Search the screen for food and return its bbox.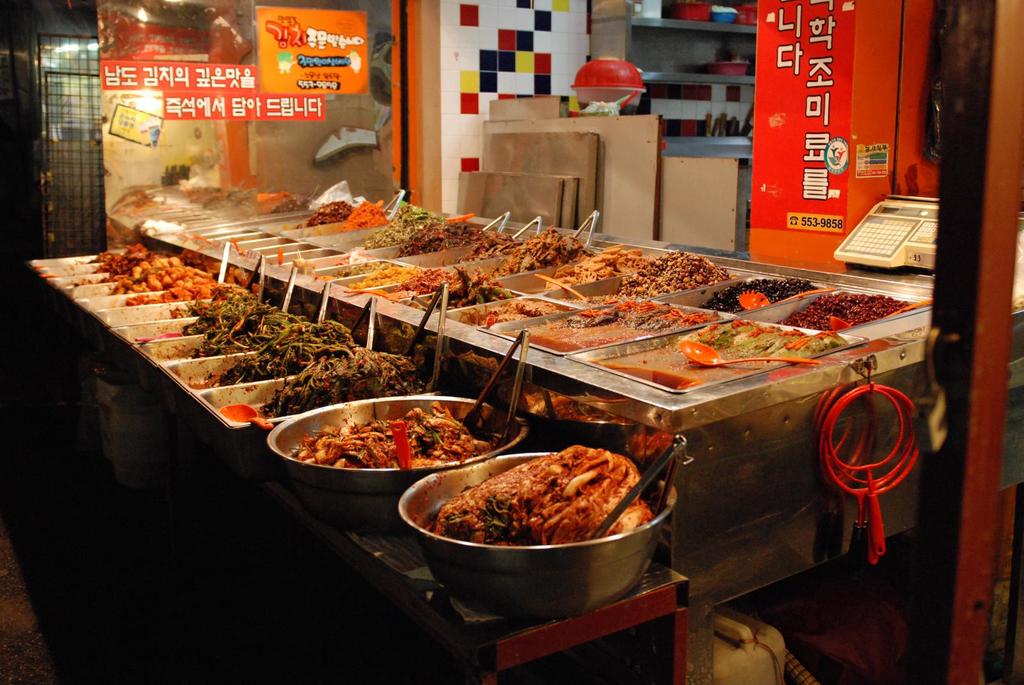
Found: [left=675, top=317, right=851, bottom=364].
